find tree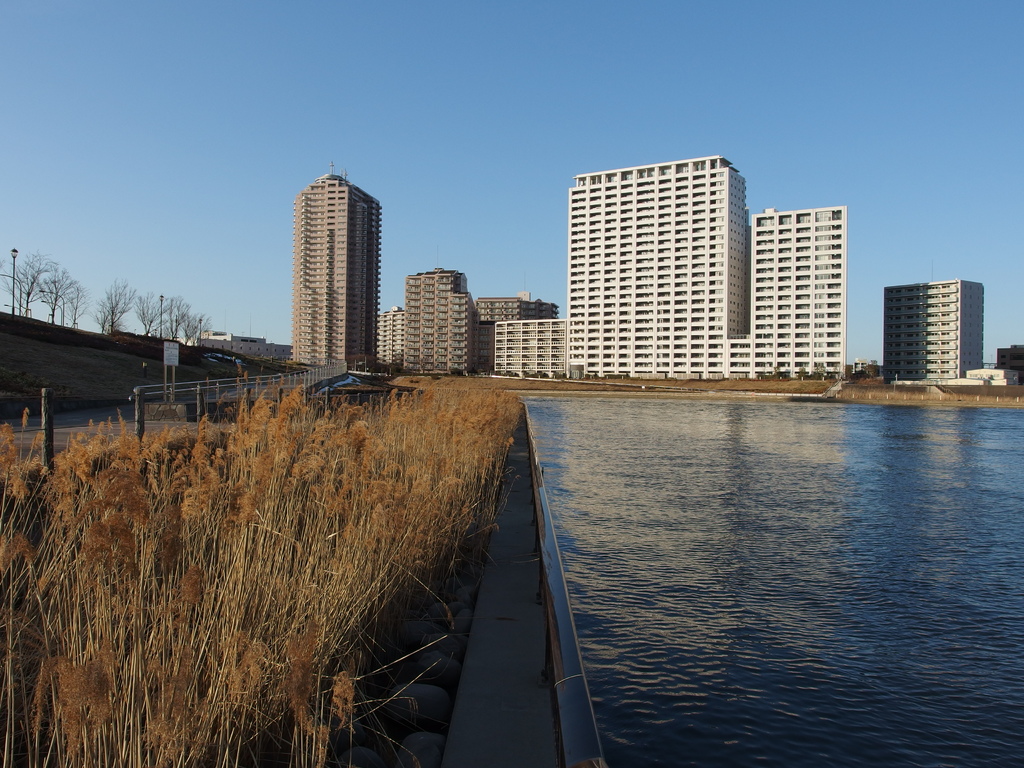
BBox(133, 292, 173, 332)
